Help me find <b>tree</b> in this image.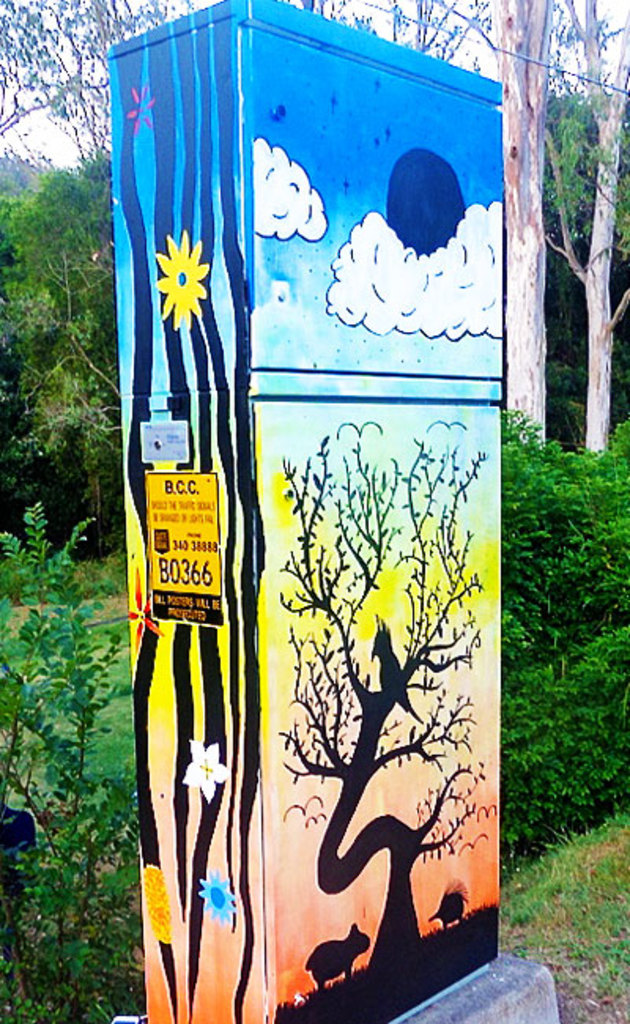
Found it: rect(551, 0, 628, 465).
